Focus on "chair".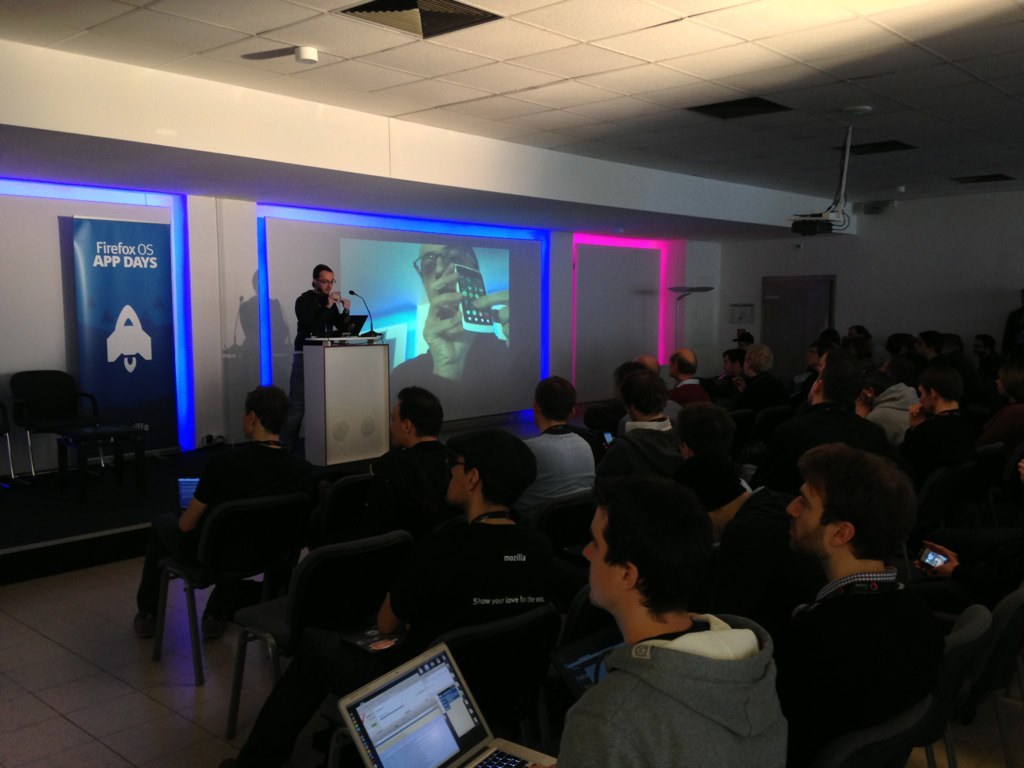
Focused at <region>225, 542, 414, 738</region>.
